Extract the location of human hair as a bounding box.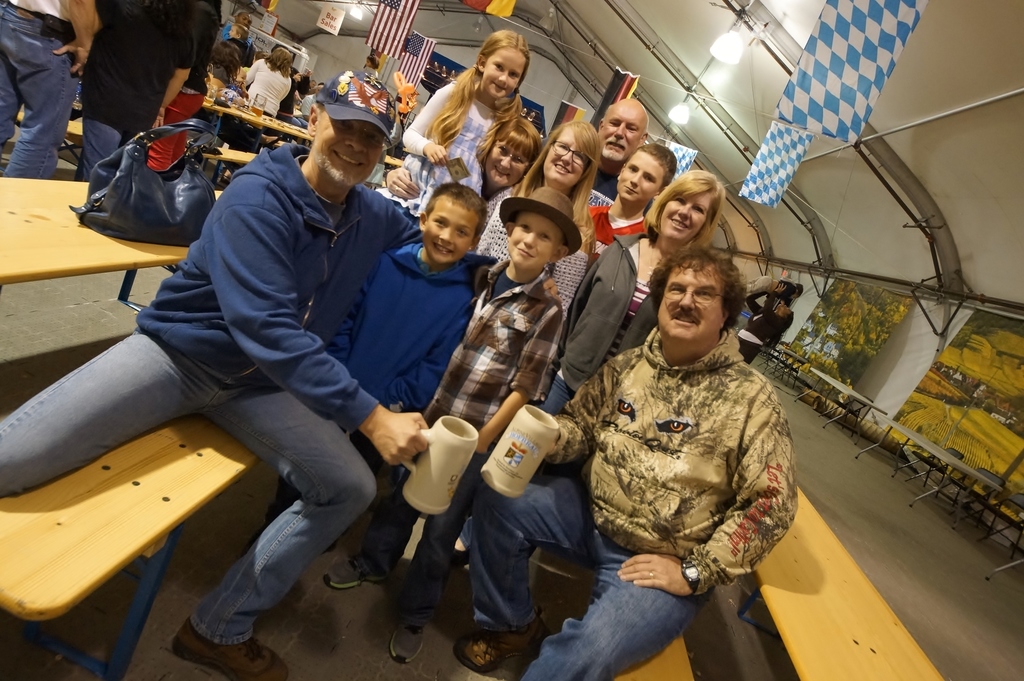
pyautogui.locateOnScreen(227, 24, 250, 44).
